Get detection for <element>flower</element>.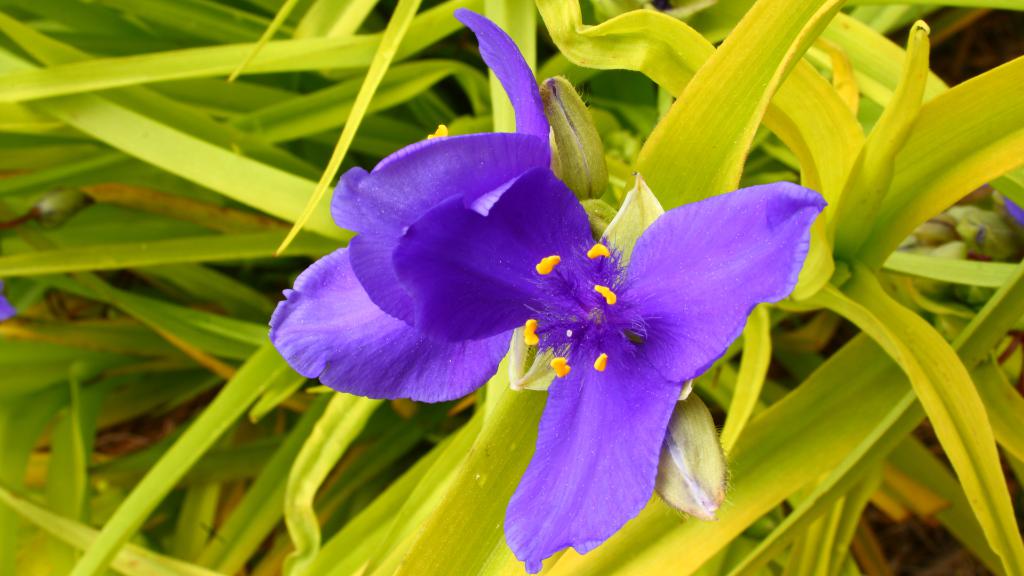
Detection: [295, 83, 781, 518].
